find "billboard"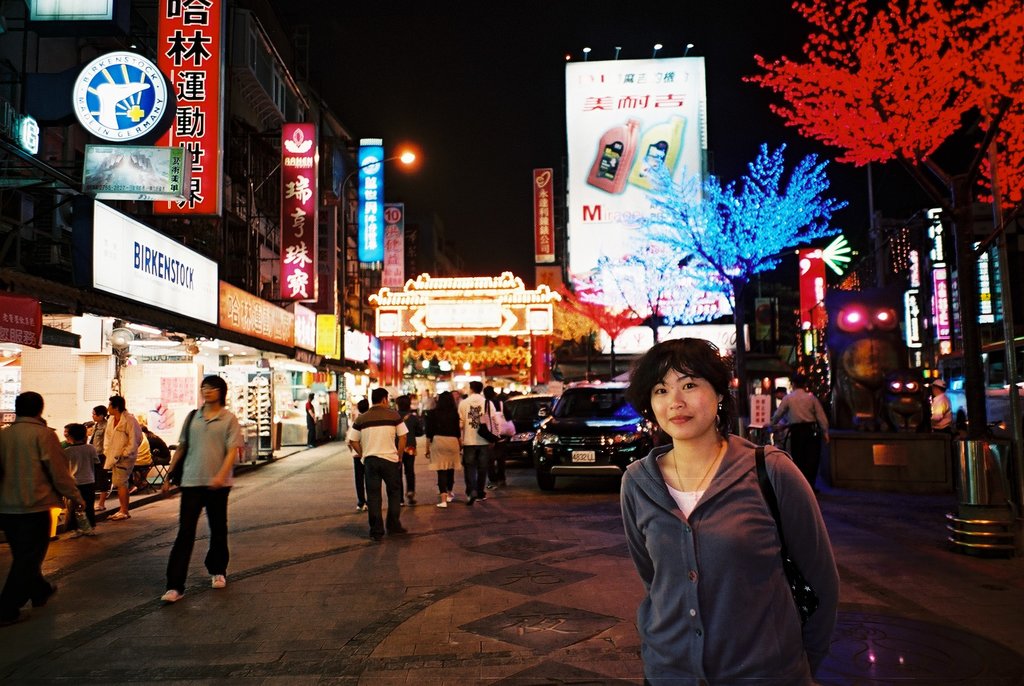
{"x1": 931, "y1": 266, "x2": 948, "y2": 343}
